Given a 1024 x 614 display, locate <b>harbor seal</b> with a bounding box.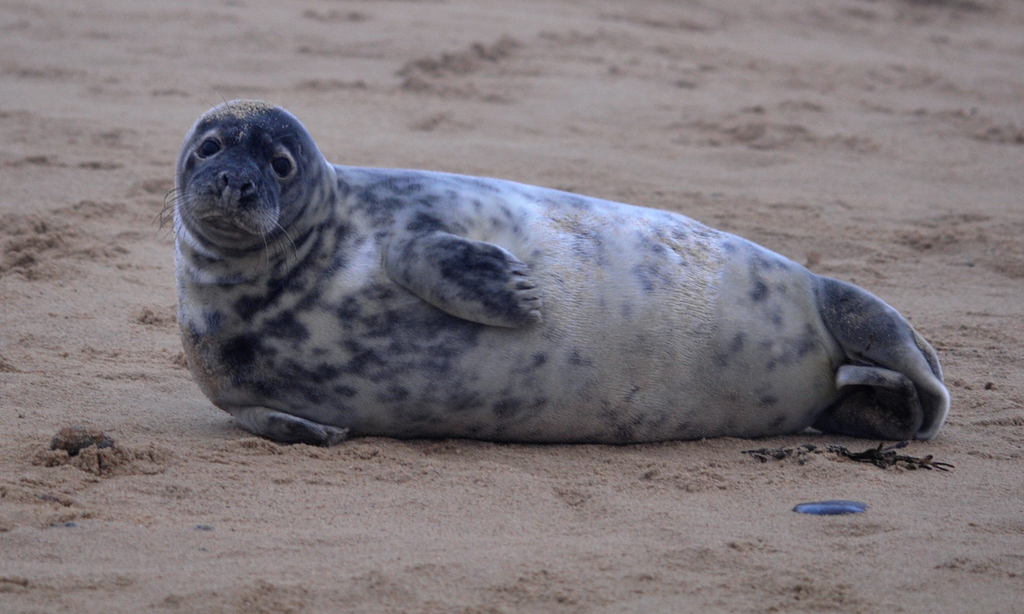
Located: bbox=(153, 97, 955, 446).
